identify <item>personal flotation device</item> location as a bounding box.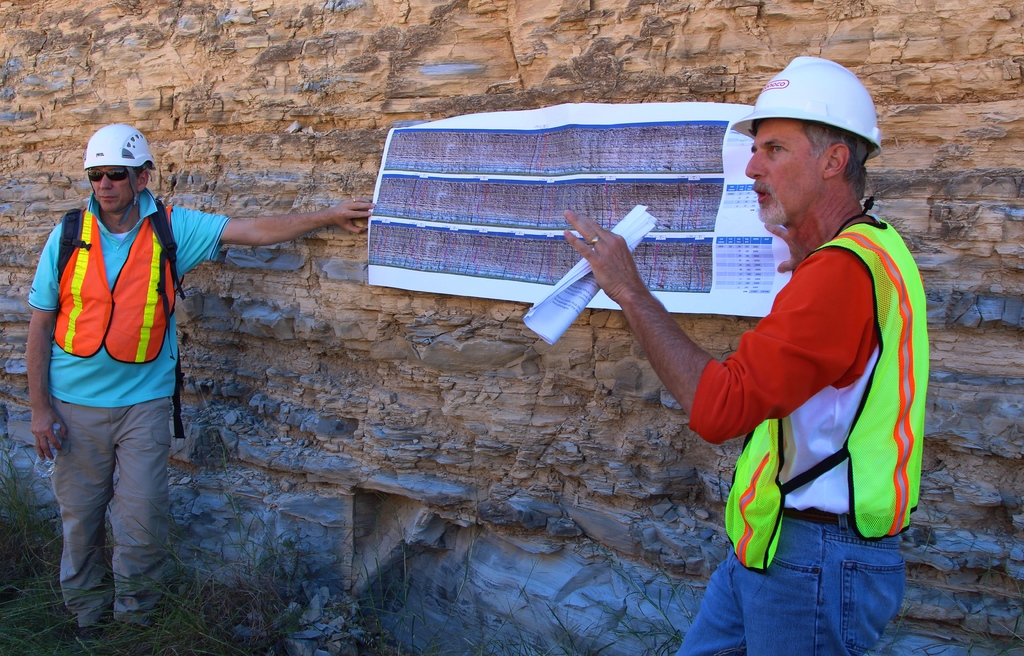
region(721, 216, 927, 573).
